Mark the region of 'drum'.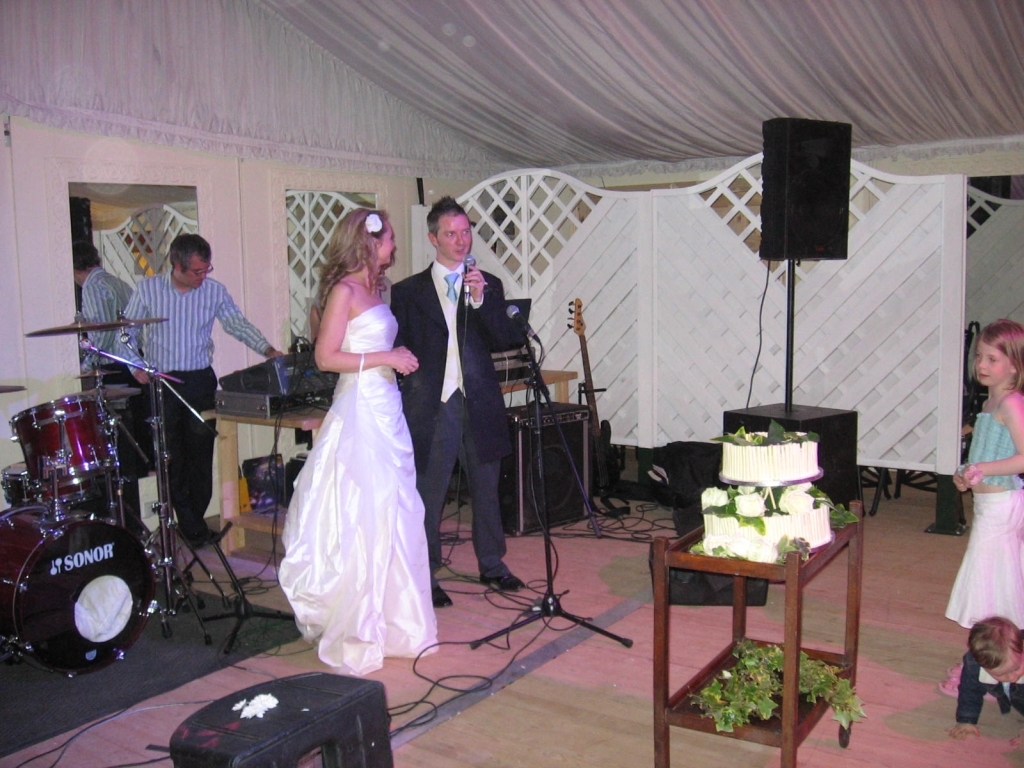
Region: (9, 394, 118, 497).
